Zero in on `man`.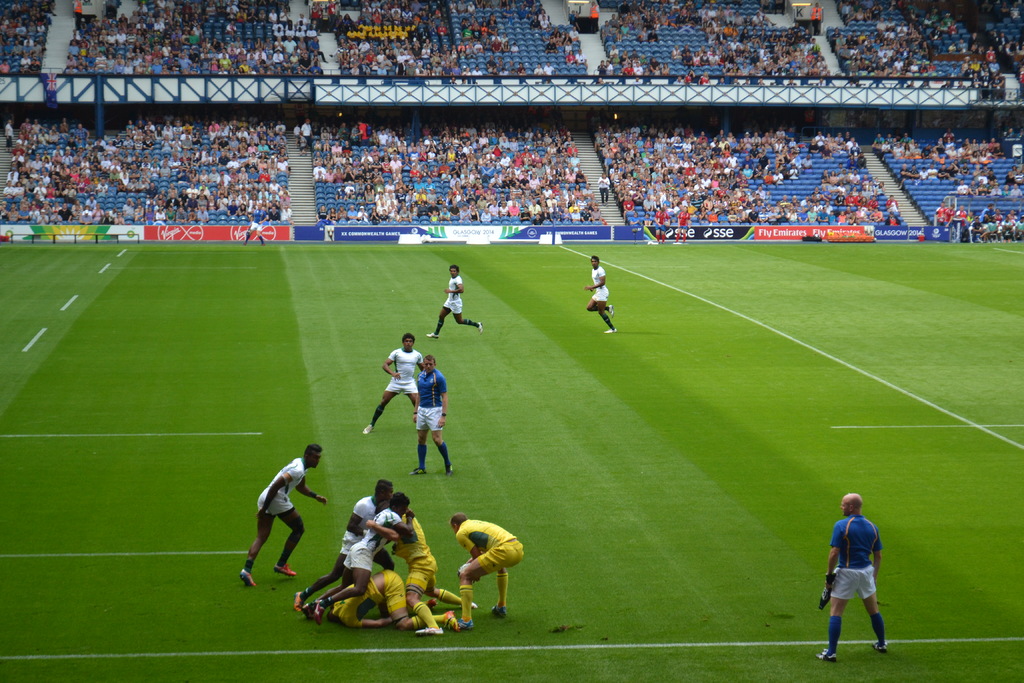
Zeroed in: 755/76/766/88.
